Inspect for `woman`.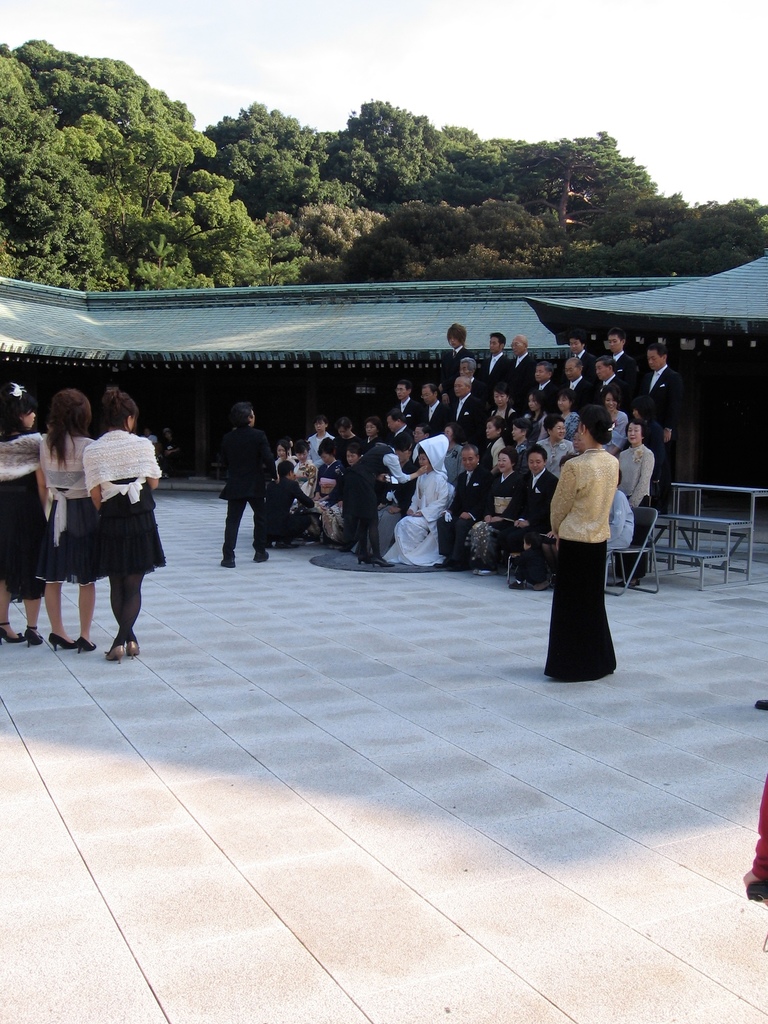
Inspection: [466,453,524,570].
